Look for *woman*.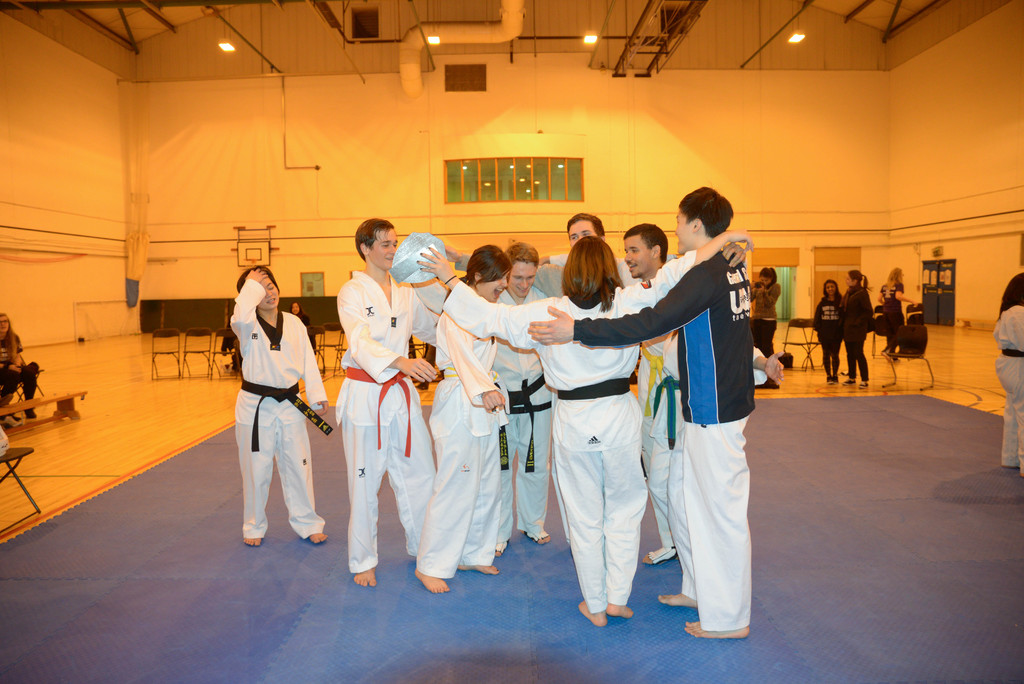
Found: x1=412, y1=241, x2=513, y2=603.
